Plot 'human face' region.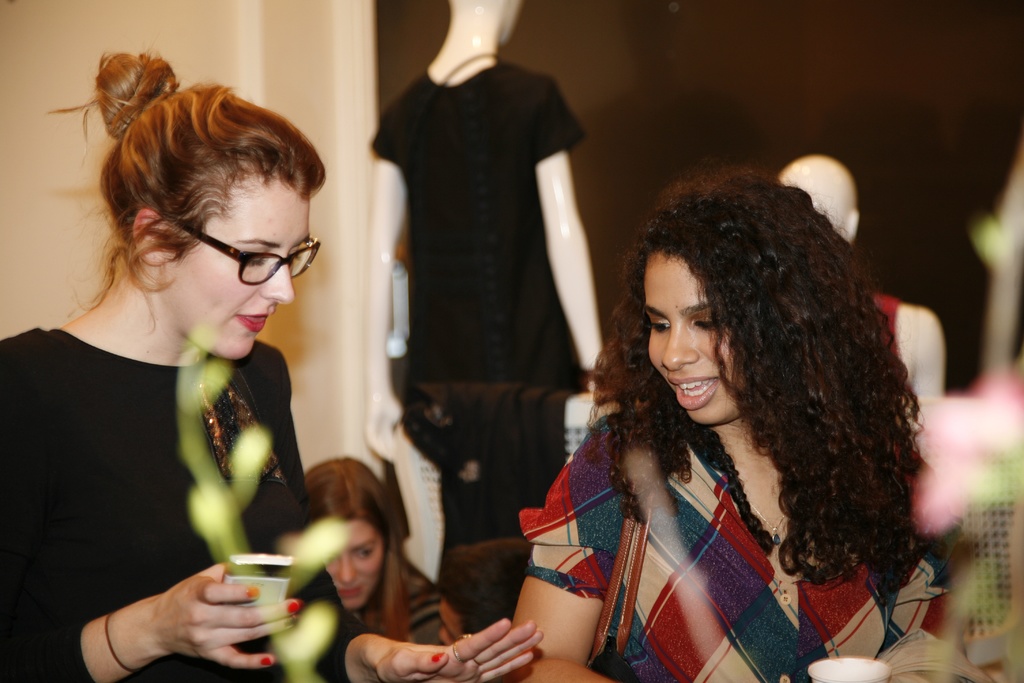
Plotted at left=652, top=236, right=760, bottom=440.
